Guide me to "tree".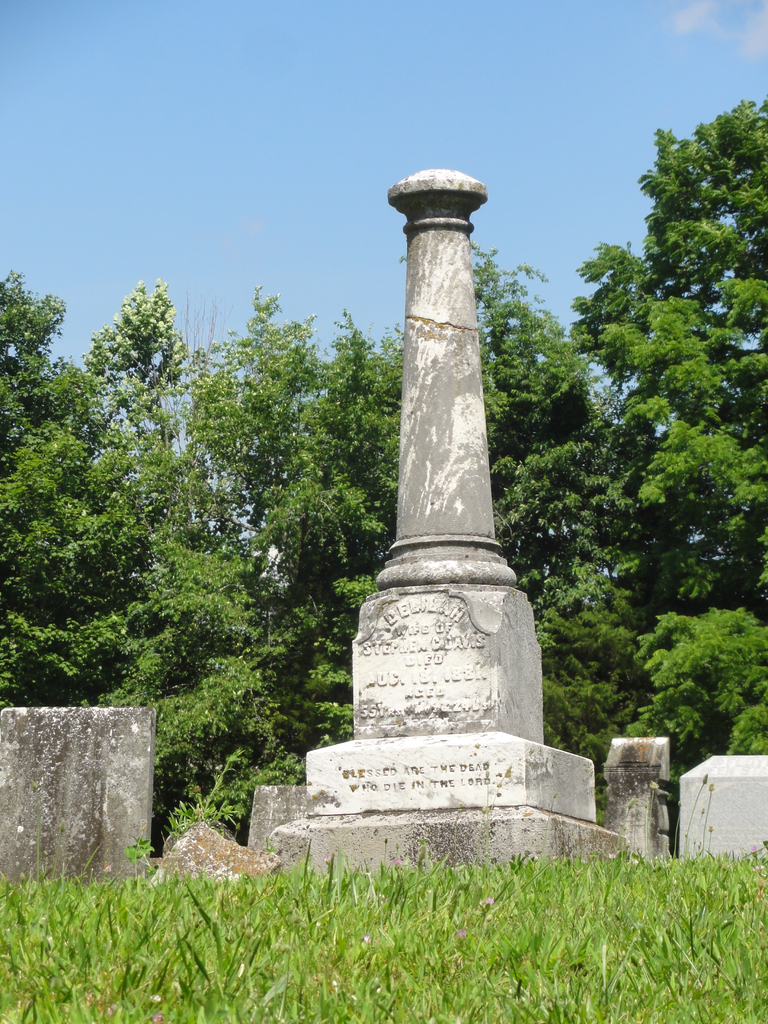
Guidance: 26/257/342/808.
